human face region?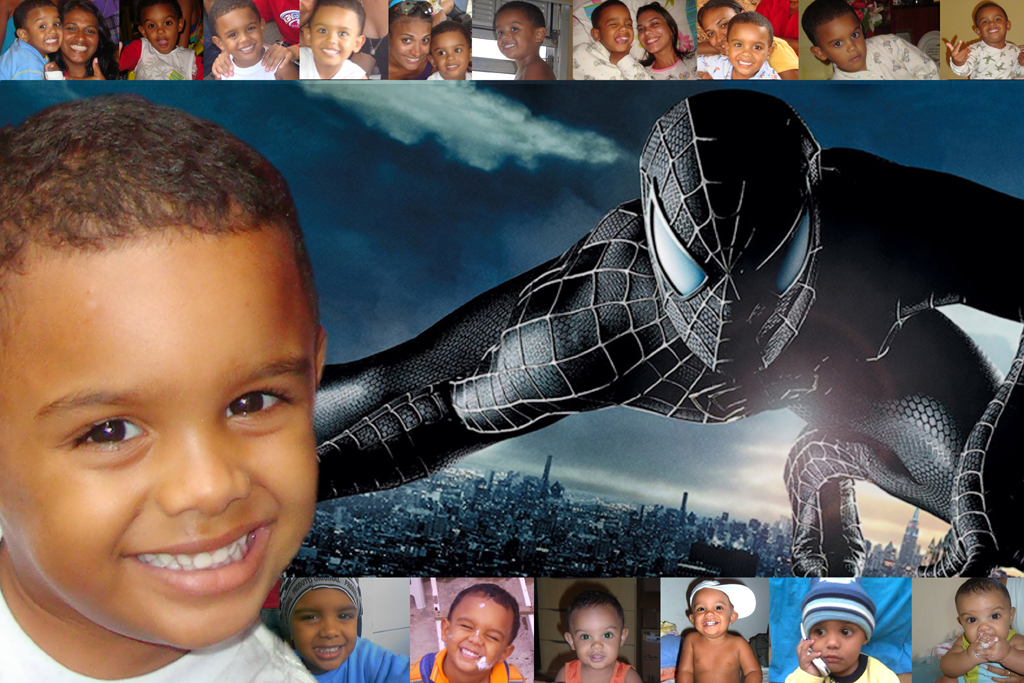
(left=449, top=590, right=511, bottom=674)
